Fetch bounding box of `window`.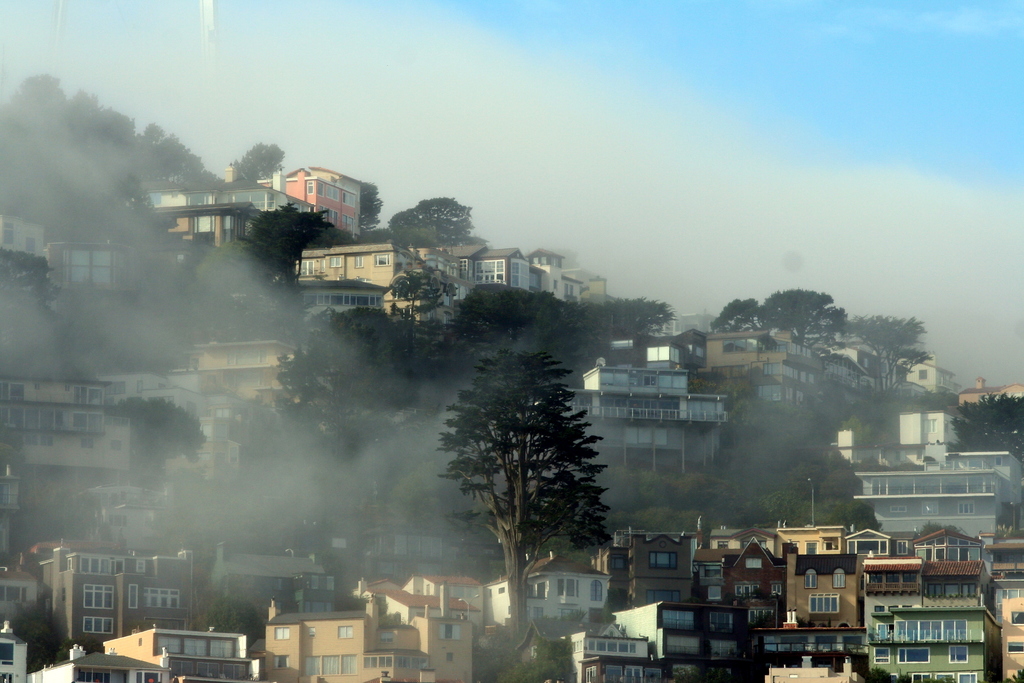
Bbox: bbox=[1002, 586, 1023, 605].
